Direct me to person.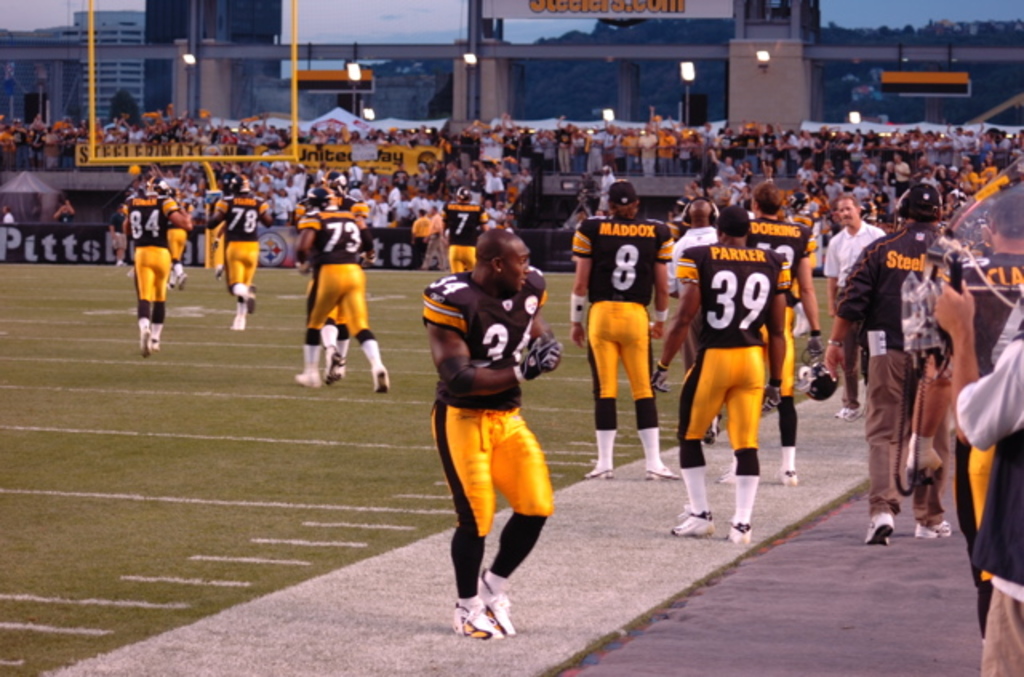
Direction: pyautogui.locateOnScreen(426, 189, 558, 637).
